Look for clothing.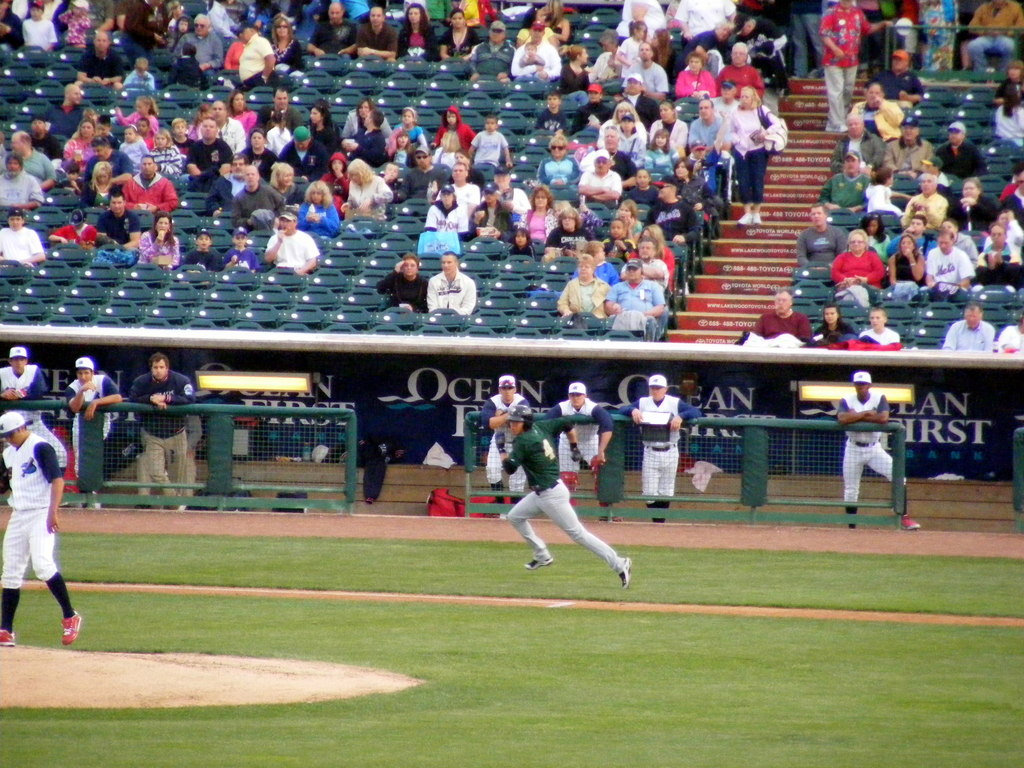
Found: box(119, 68, 156, 102).
